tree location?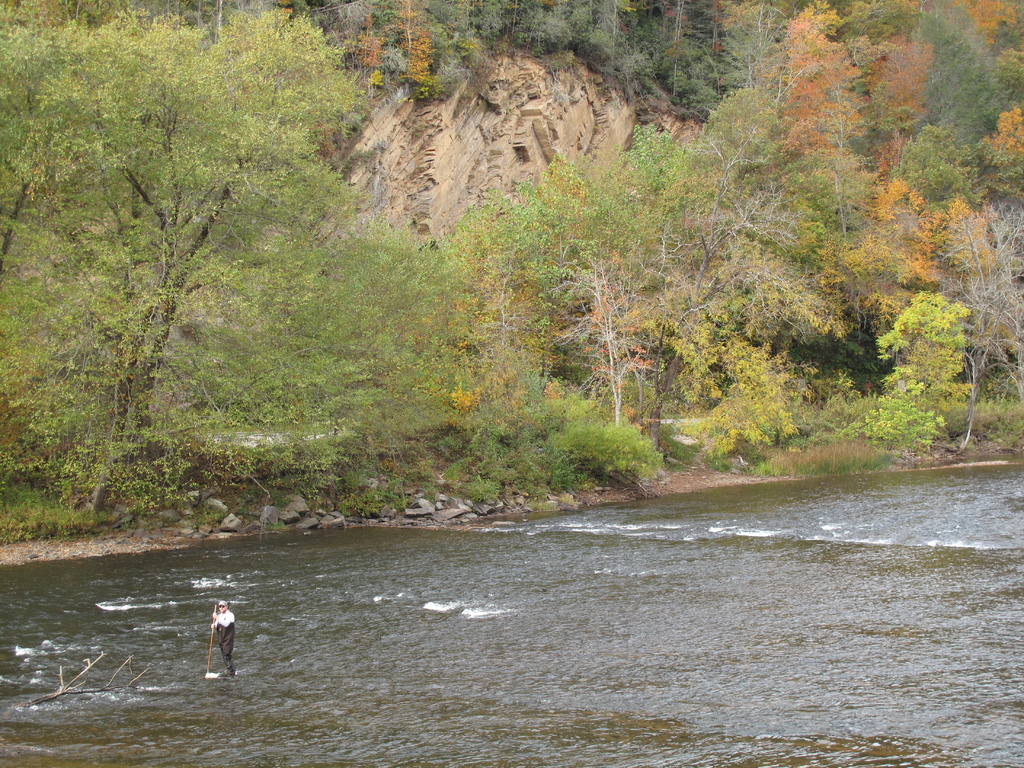
<box>461,3,504,100</box>
